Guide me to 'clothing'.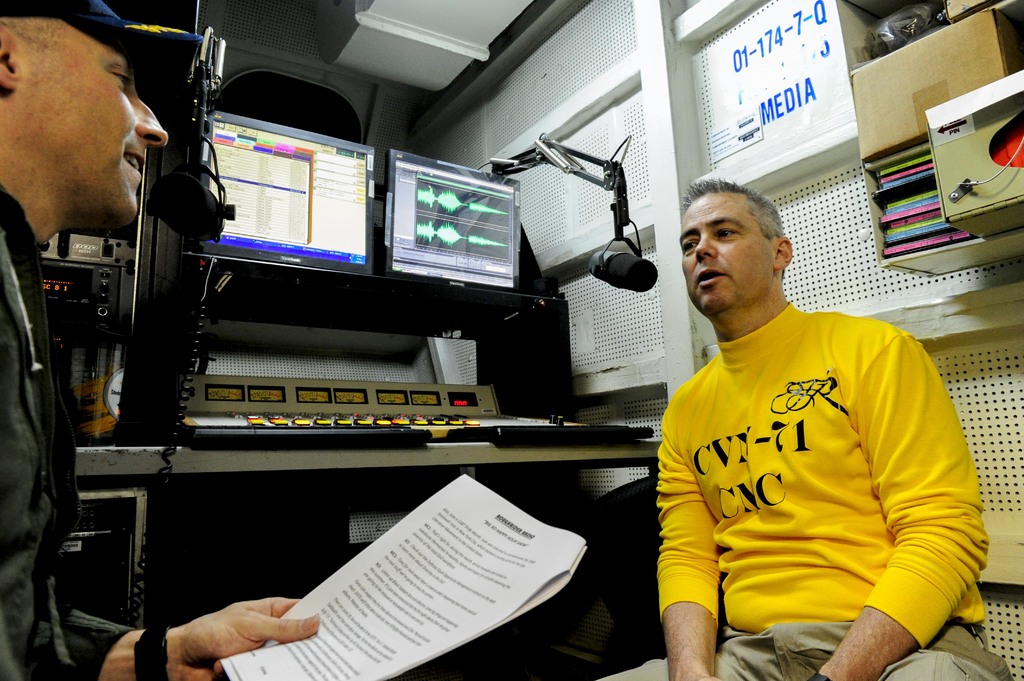
Guidance: [652, 269, 972, 657].
